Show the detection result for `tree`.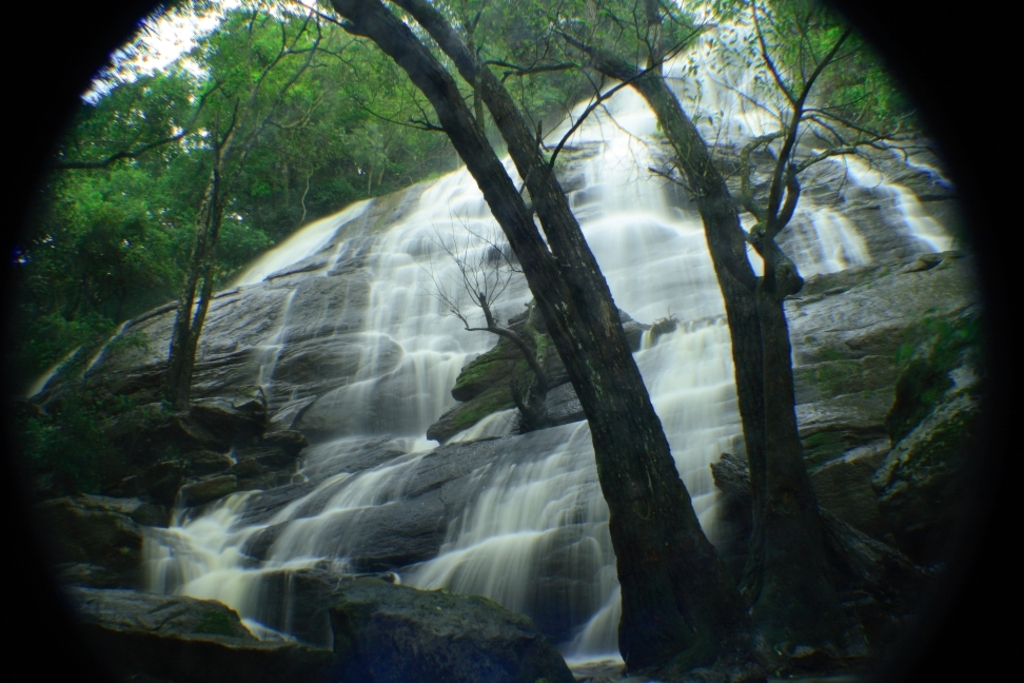
locate(95, 1, 962, 655).
